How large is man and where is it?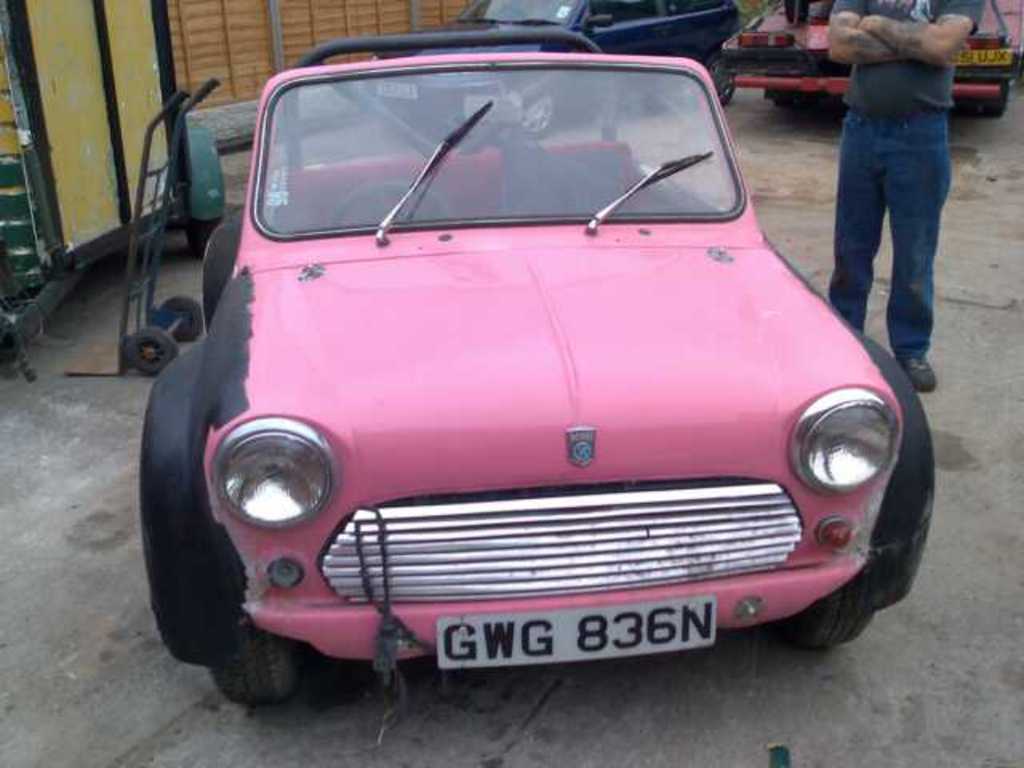
Bounding box: crop(814, 0, 971, 387).
